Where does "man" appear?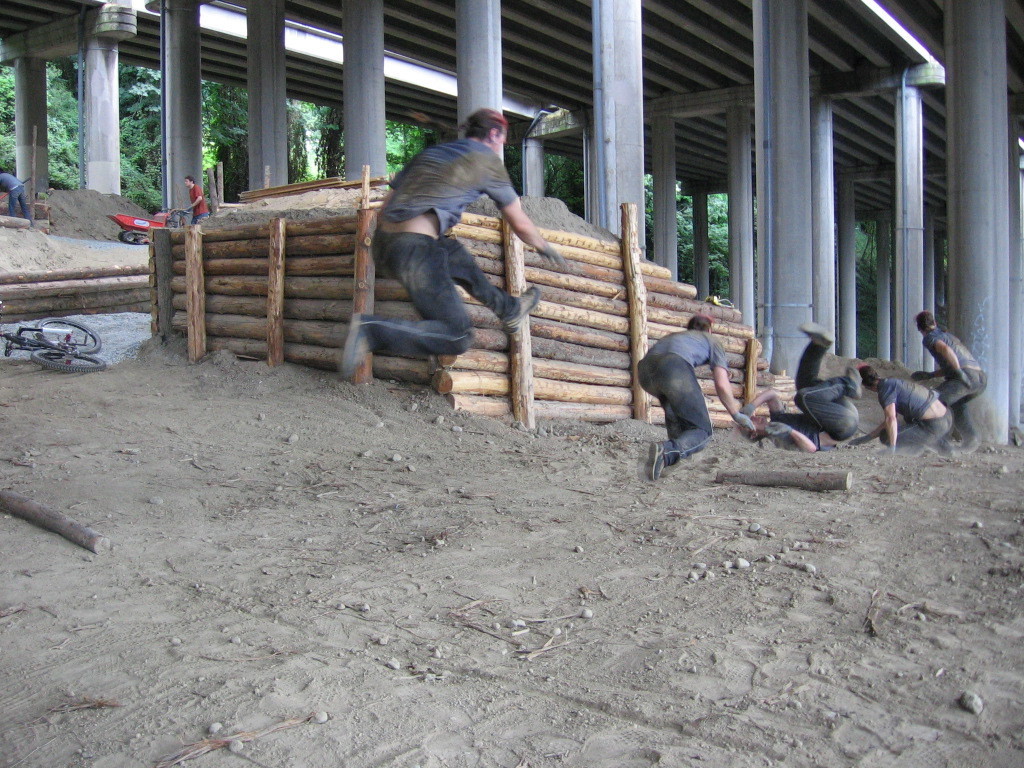
Appears at (x1=849, y1=366, x2=958, y2=457).
